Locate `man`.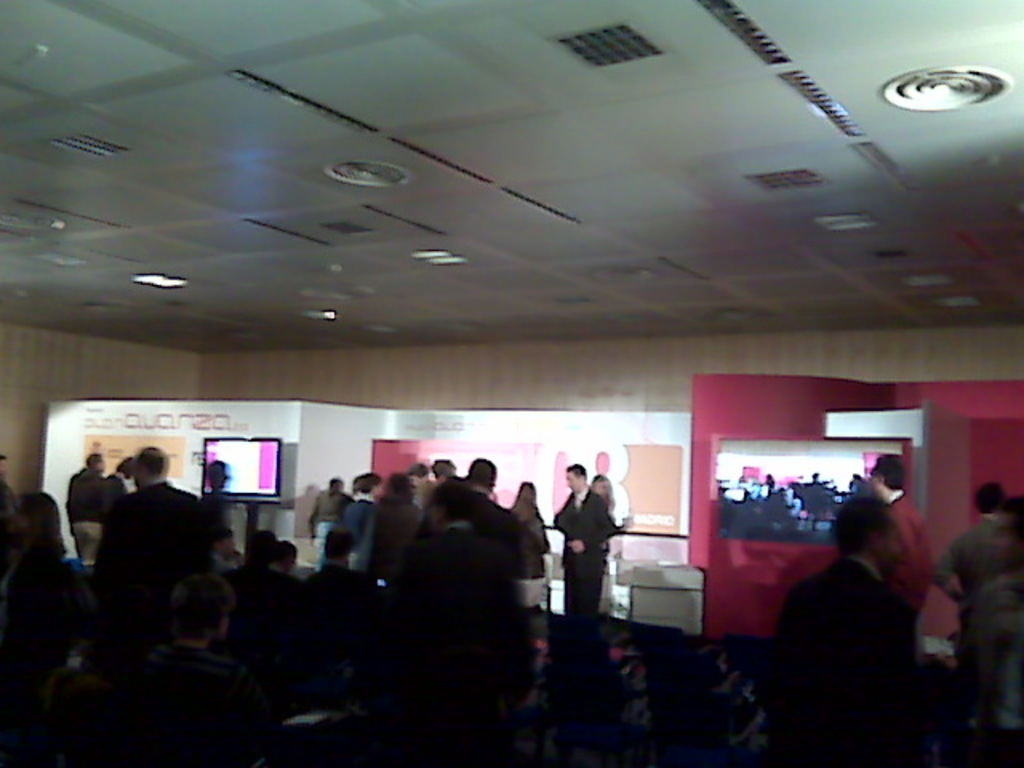
Bounding box: locate(536, 459, 634, 654).
